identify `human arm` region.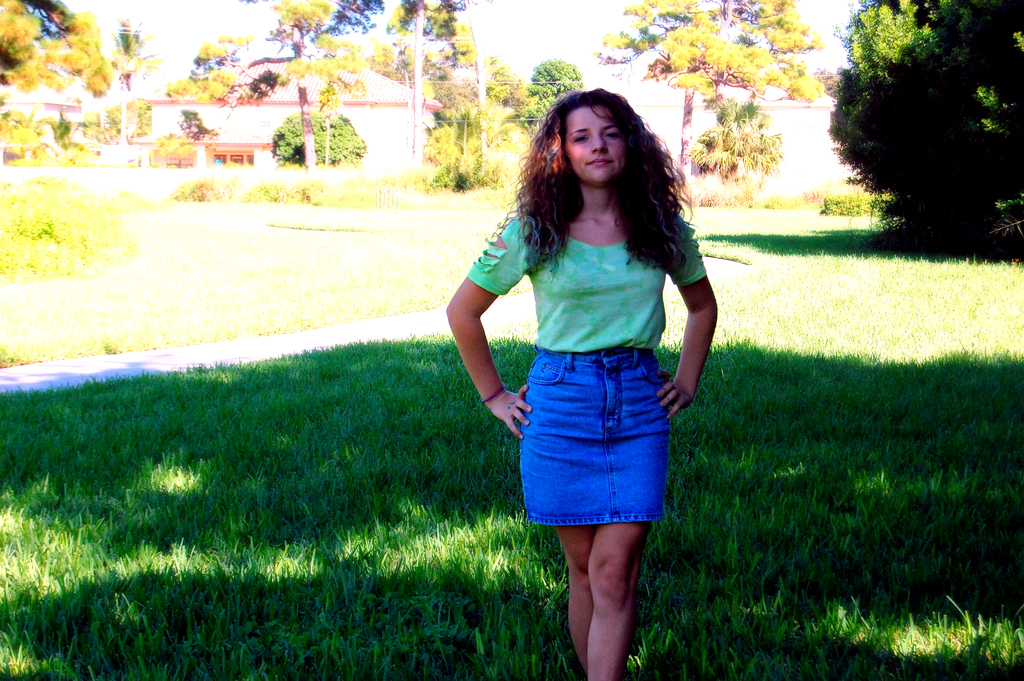
Region: 440 236 542 452.
